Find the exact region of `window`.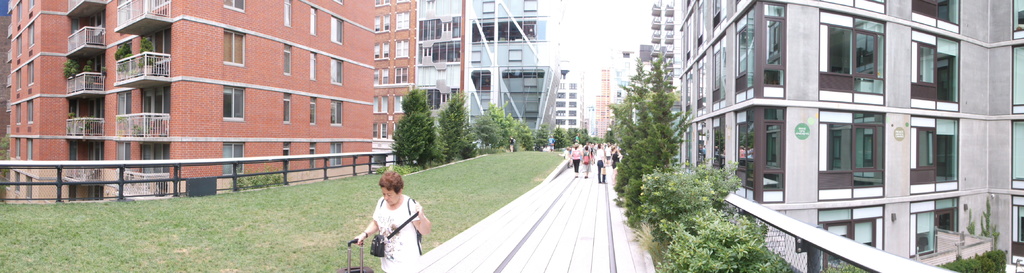
Exact region: x1=283 y1=95 x2=292 y2=120.
